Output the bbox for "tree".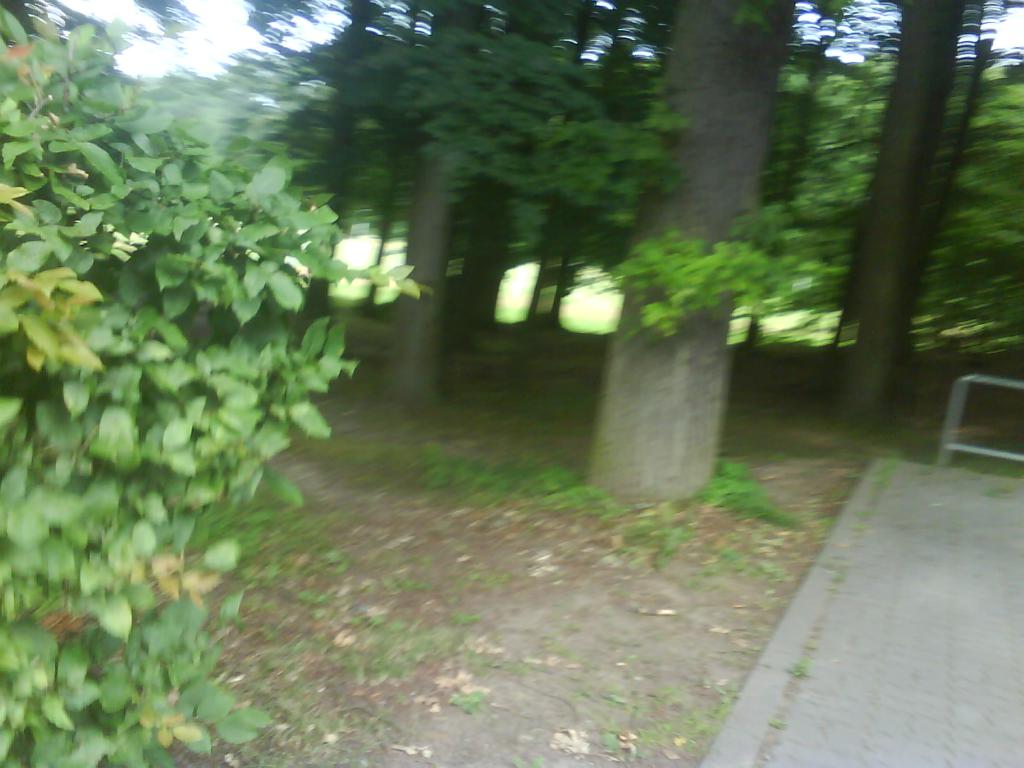
bbox(586, 0, 797, 502).
